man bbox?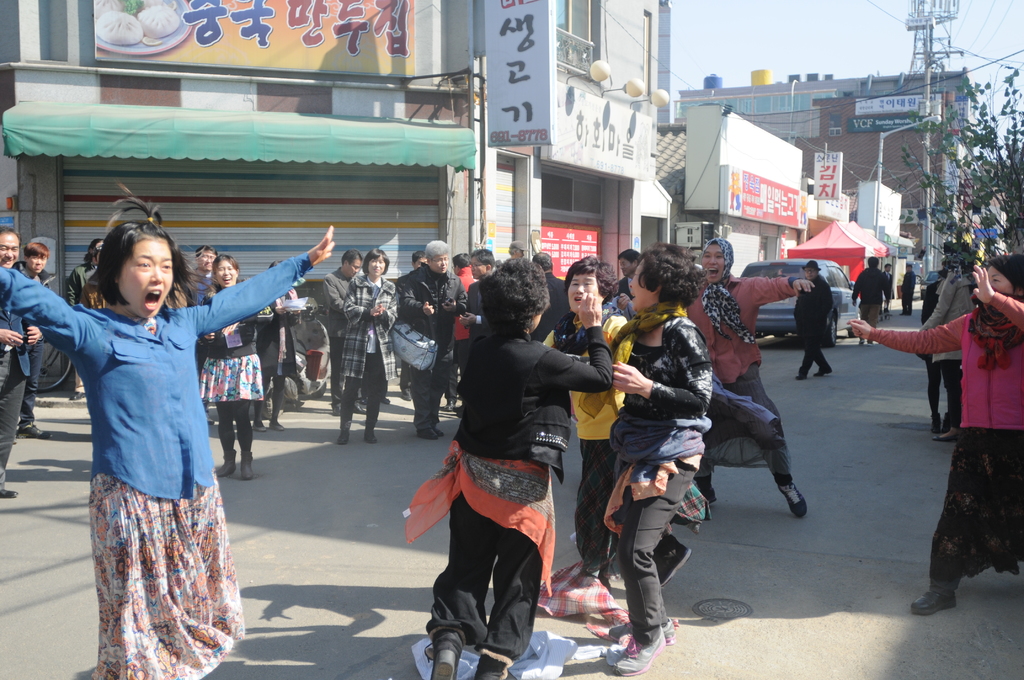
[395,238,468,434]
